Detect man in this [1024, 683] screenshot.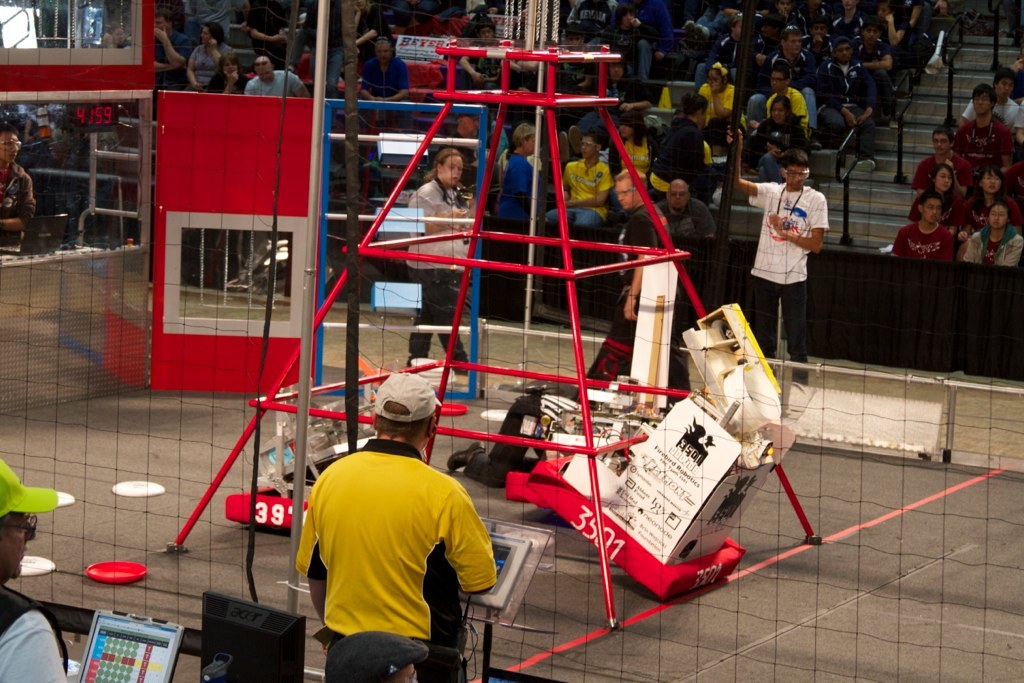
Detection: x1=913 y1=128 x2=972 y2=217.
